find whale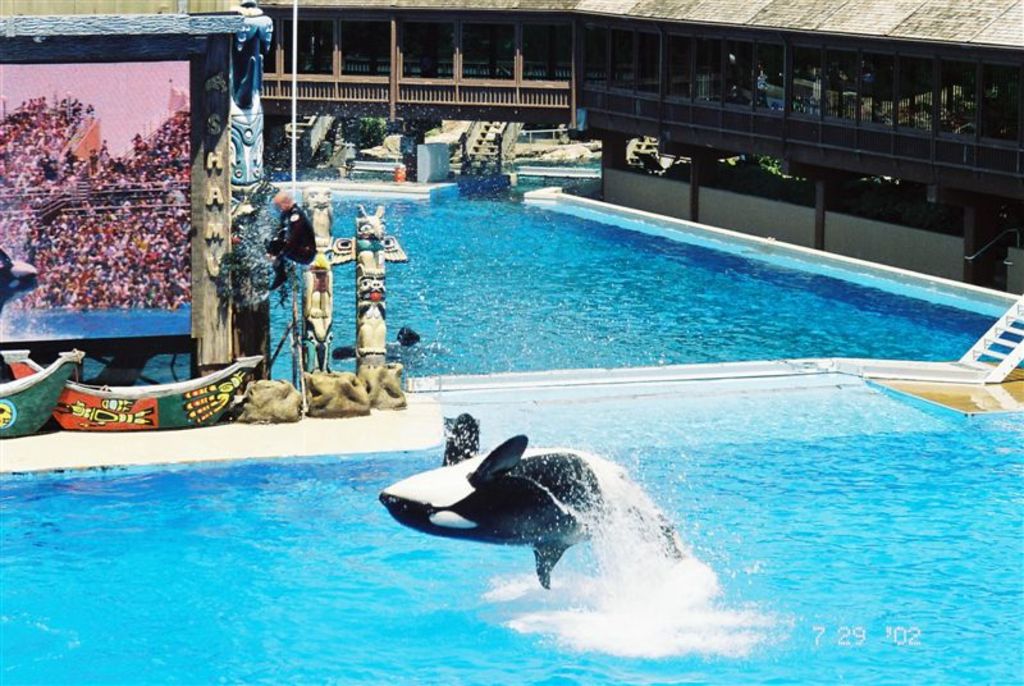
372 407 685 593
